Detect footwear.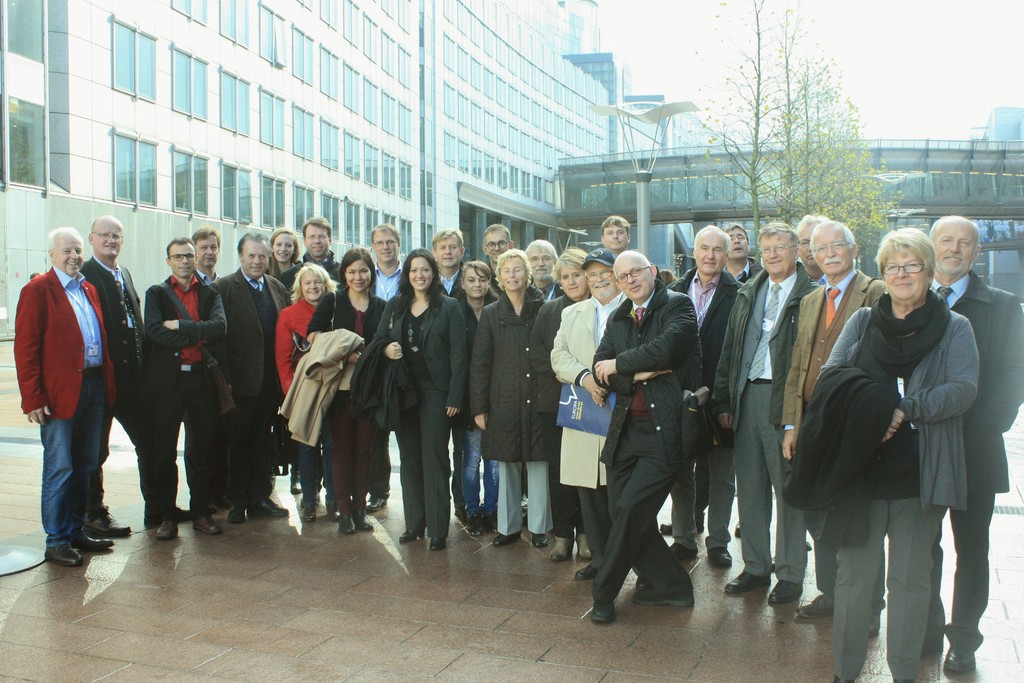
Detected at bbox=[62, 531, 113, 554].
